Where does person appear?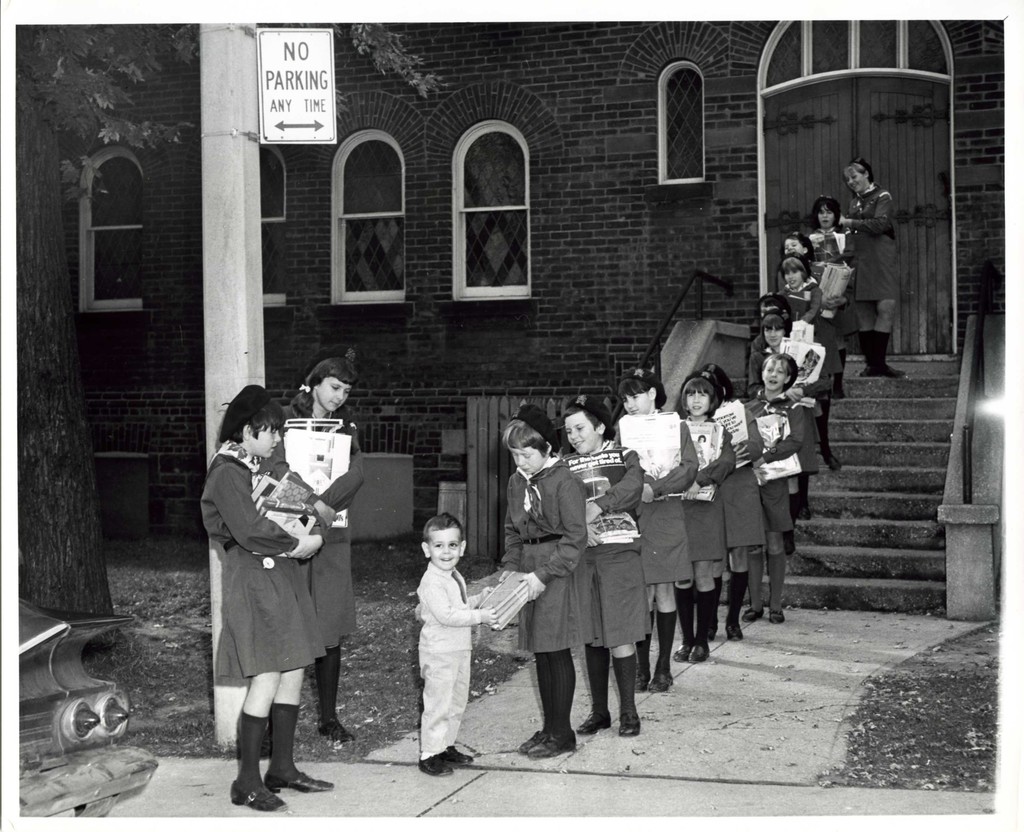
Appears at bbox=[271, 357, 365, 740].
